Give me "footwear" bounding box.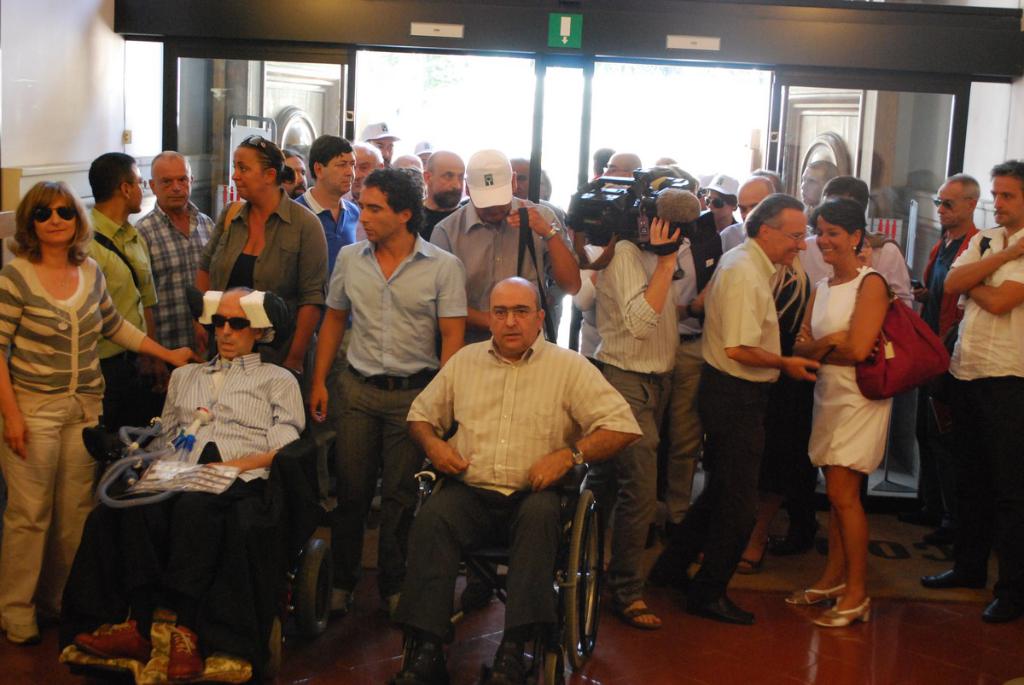
region(901, 503, 934, 521).
